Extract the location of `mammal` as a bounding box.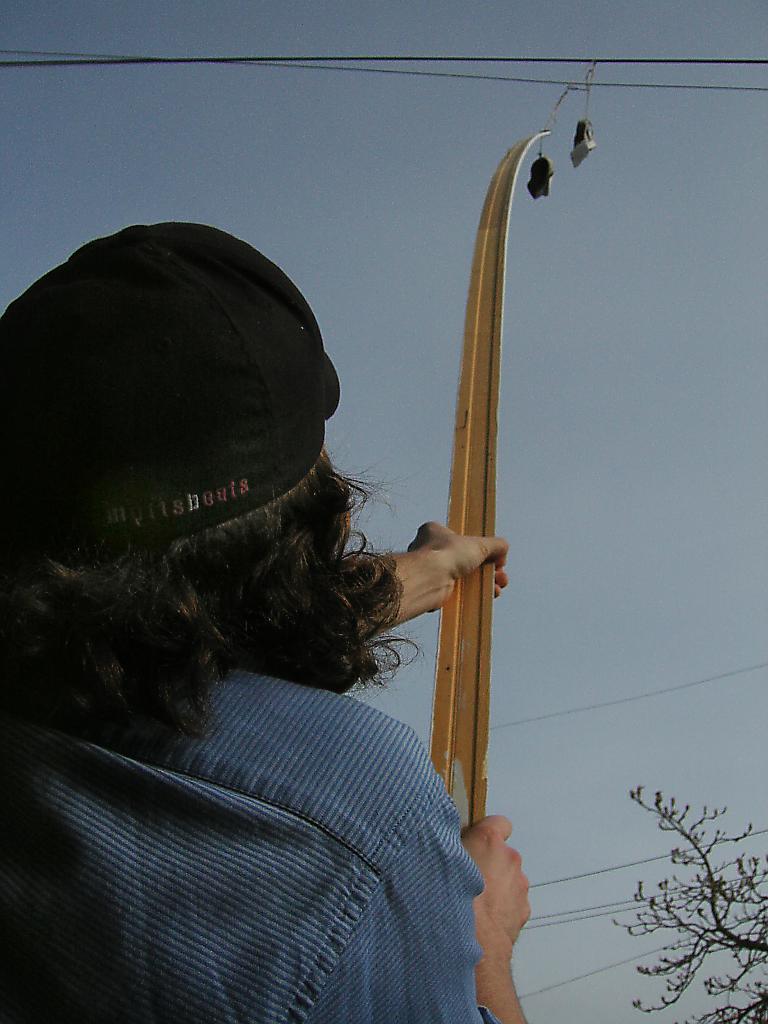
bbox(0, 234, 466, 986).
